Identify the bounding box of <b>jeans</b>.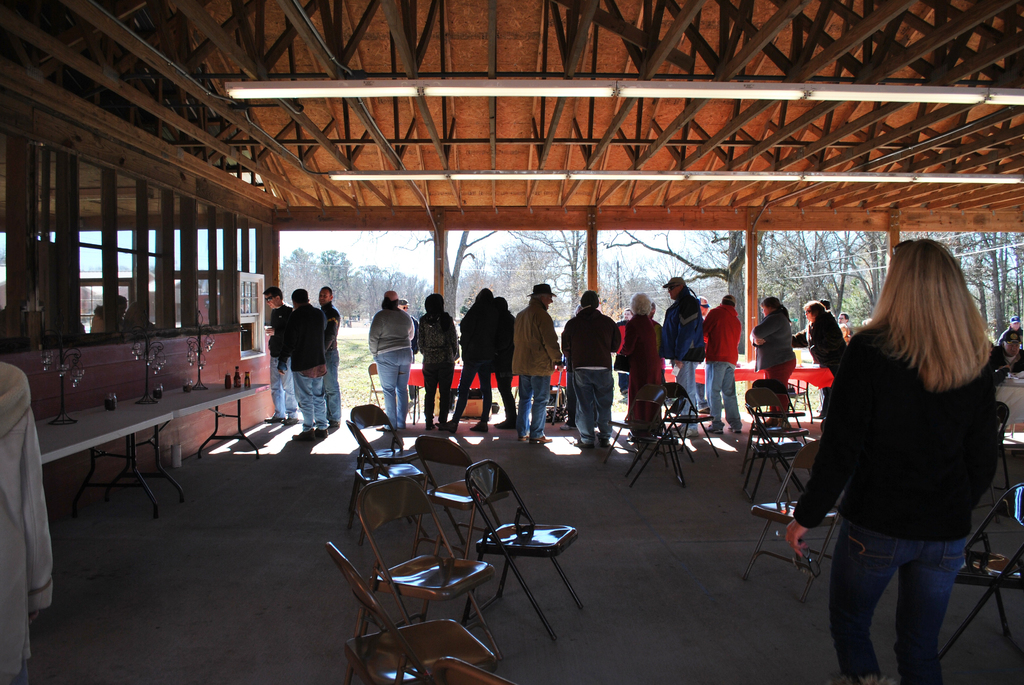
l=269, t=353, r=296, b=422.
